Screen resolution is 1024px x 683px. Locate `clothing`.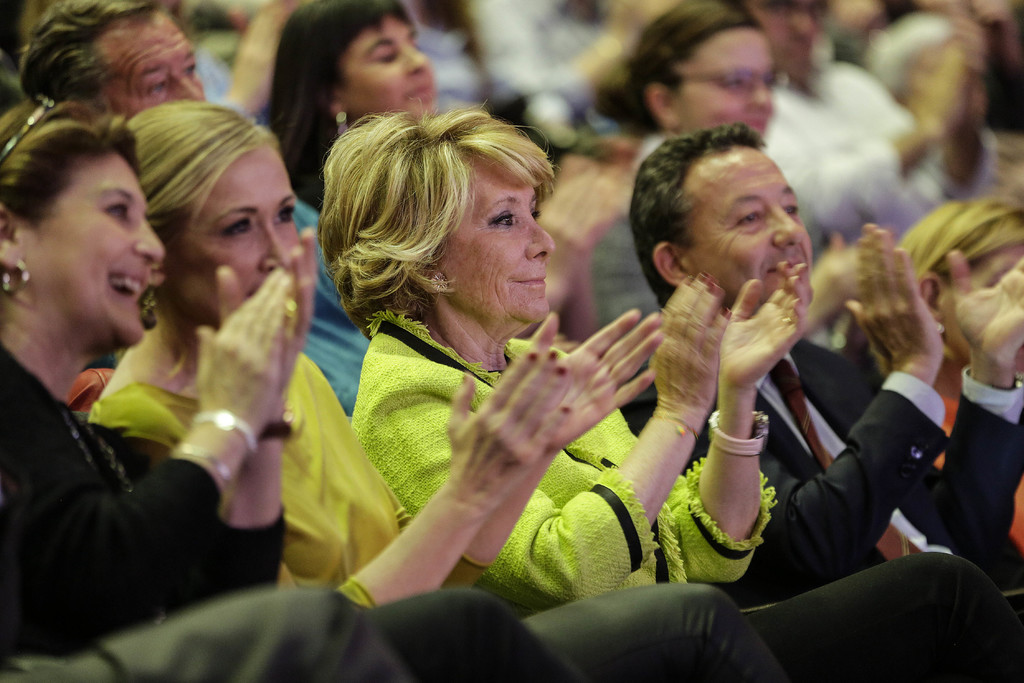
select_region(0, 341, 586, 682).
